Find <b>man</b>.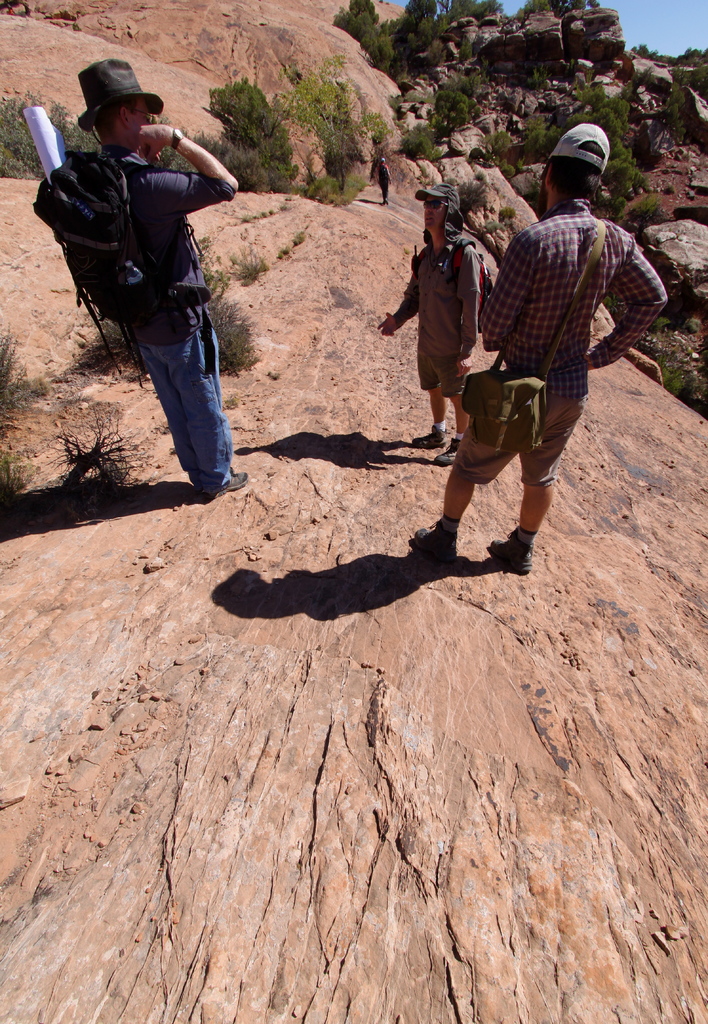
x1=372, y1=156, x2=396, y2=211.
